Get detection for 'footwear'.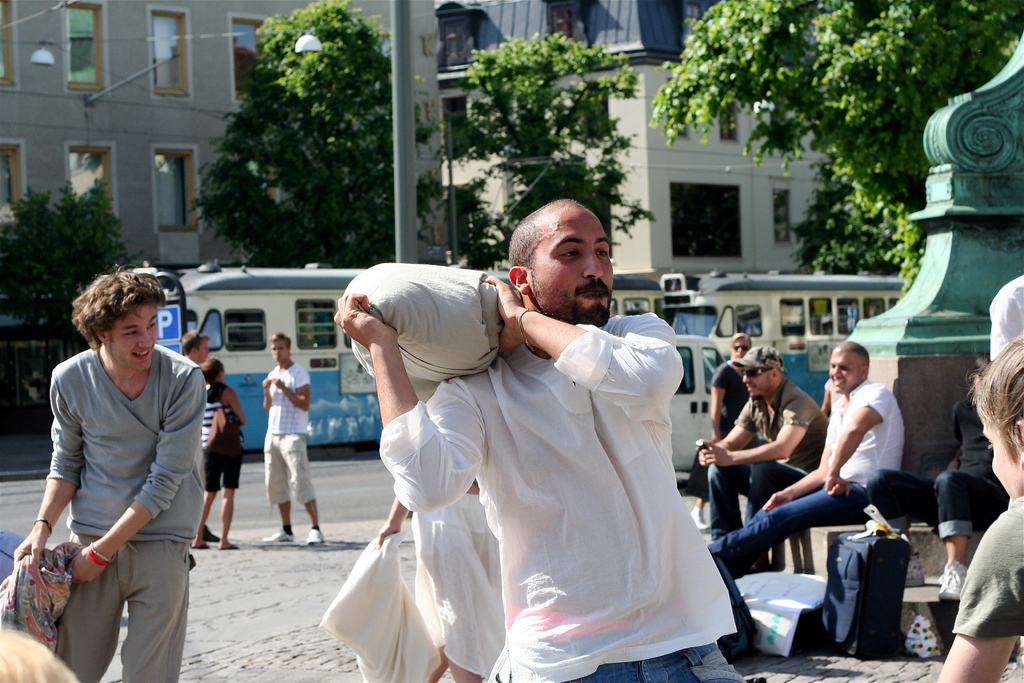
Detection: 307:530:325:547.
